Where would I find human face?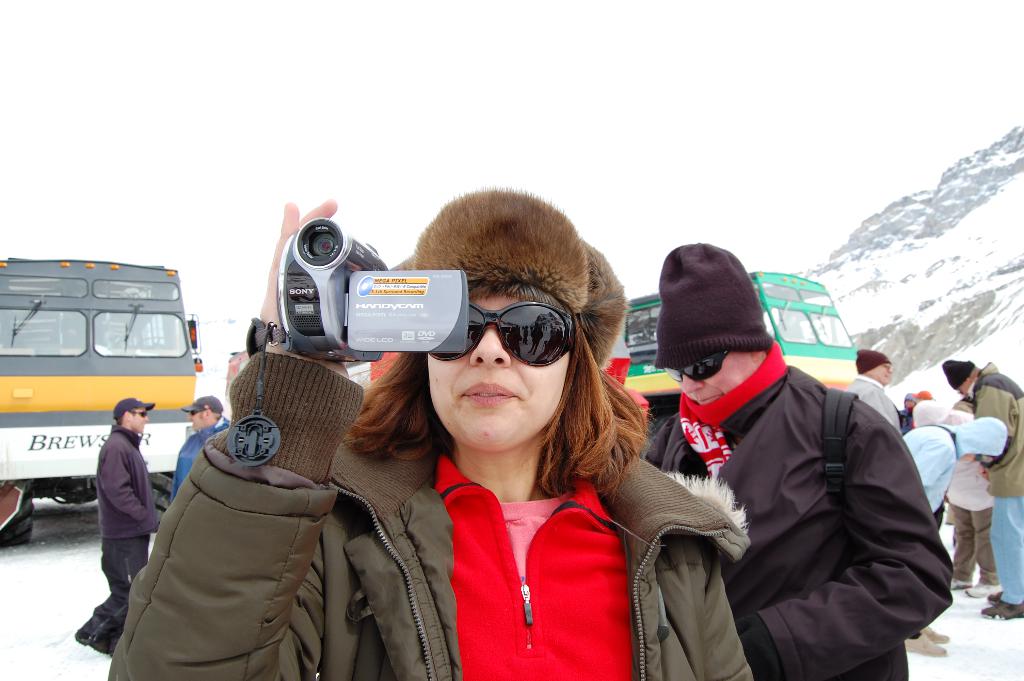
At 428/300/563/446.
